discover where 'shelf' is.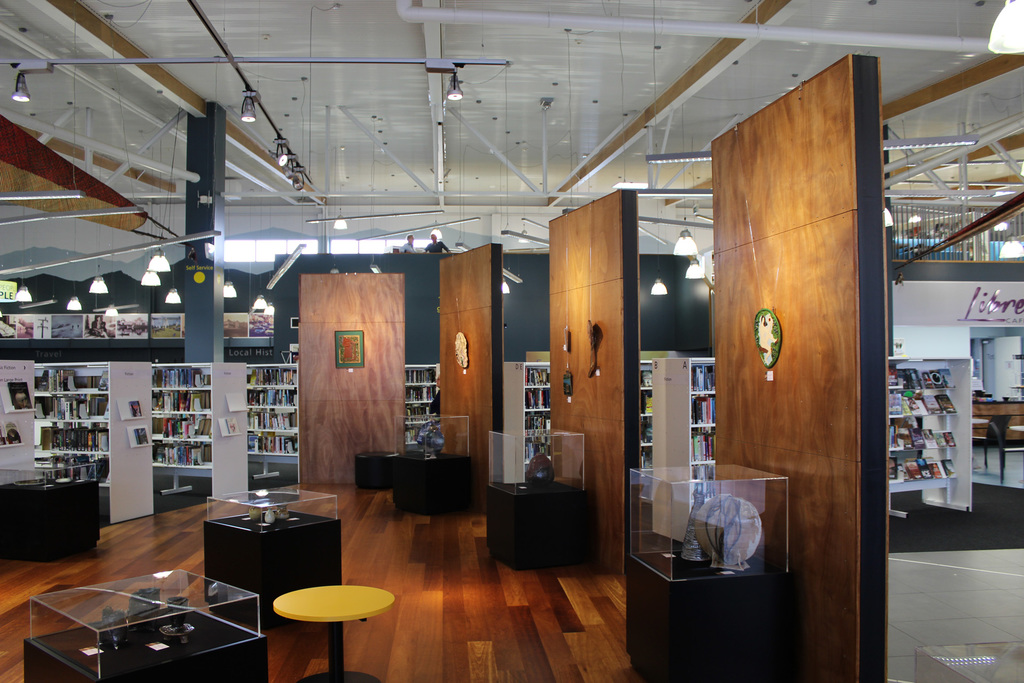
Discovered at <region>53, 365, 111, 393</region>.
